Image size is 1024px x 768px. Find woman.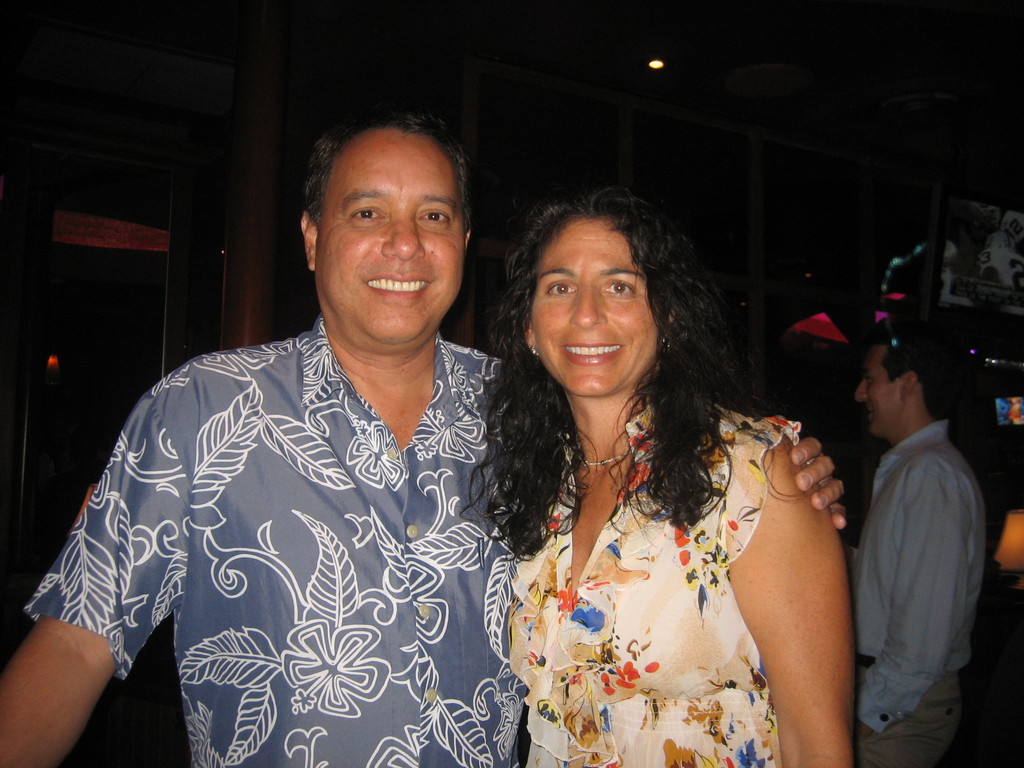
locate(472, 189, 862, 767).
